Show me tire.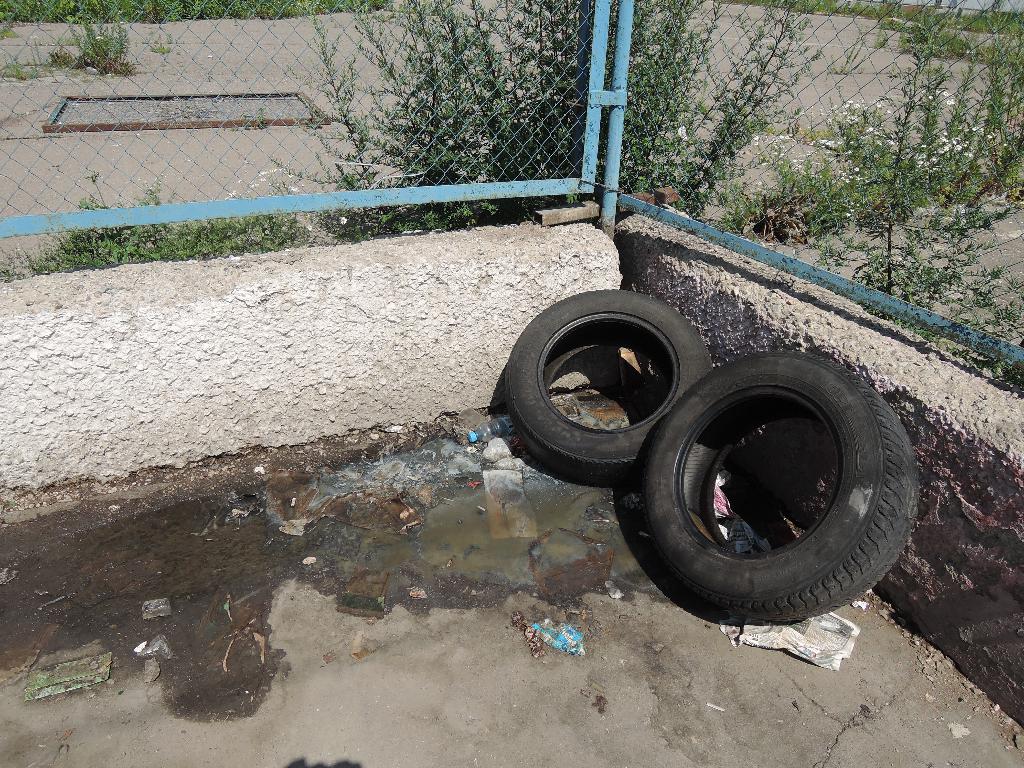
tire is here: (644,351,924,622).
